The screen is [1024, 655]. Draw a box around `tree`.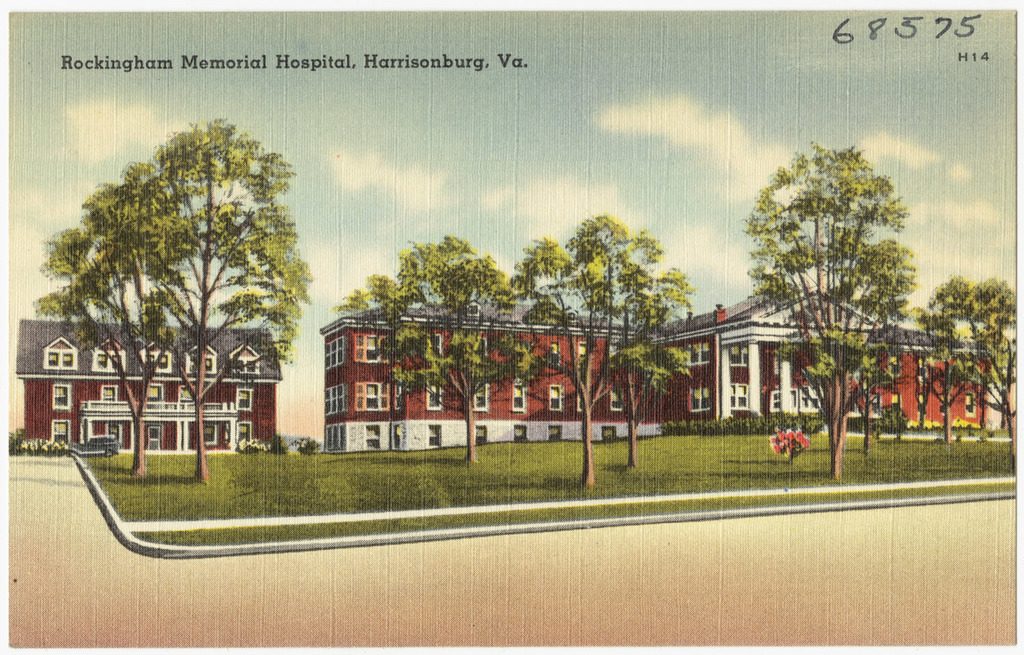
box(913, 270, 984, 443).
